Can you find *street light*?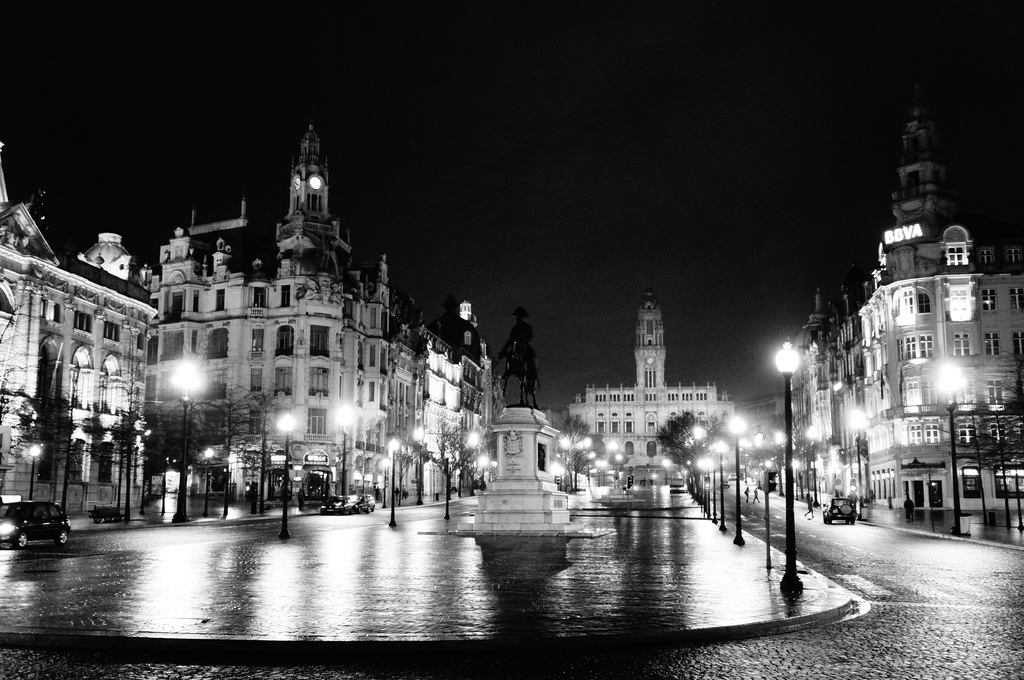
Yes, bounding box: crop(170, 358, 201, 525).
